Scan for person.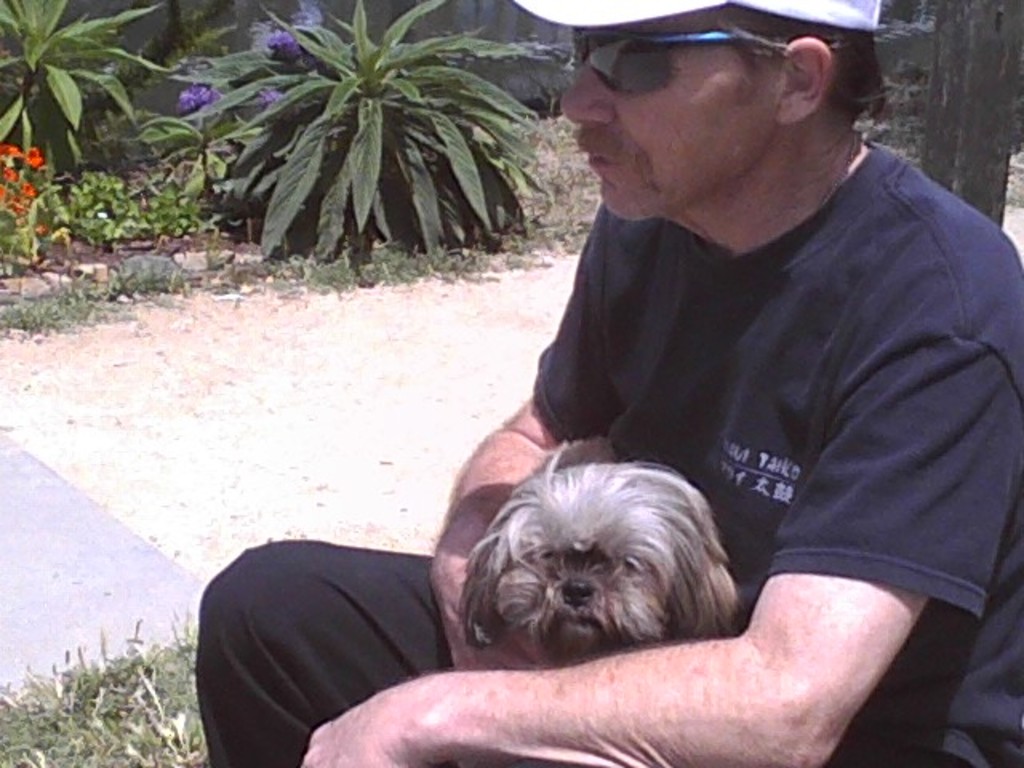
Scan result: BBox(200, 0, 1022, 766).
